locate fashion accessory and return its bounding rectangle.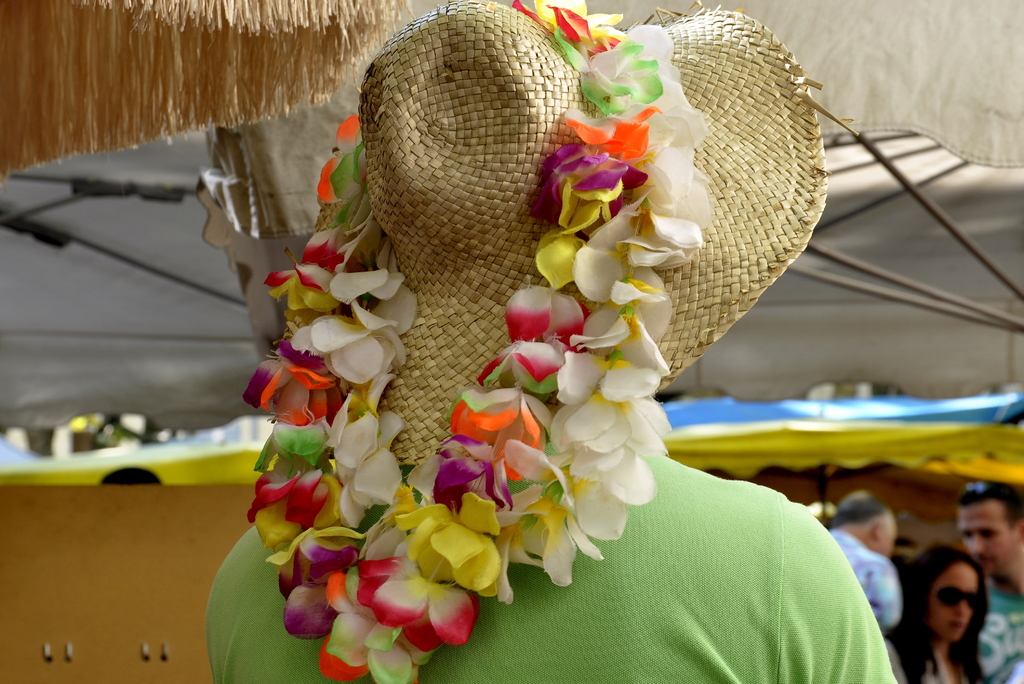
Rect(932, 580, 981, 611).
